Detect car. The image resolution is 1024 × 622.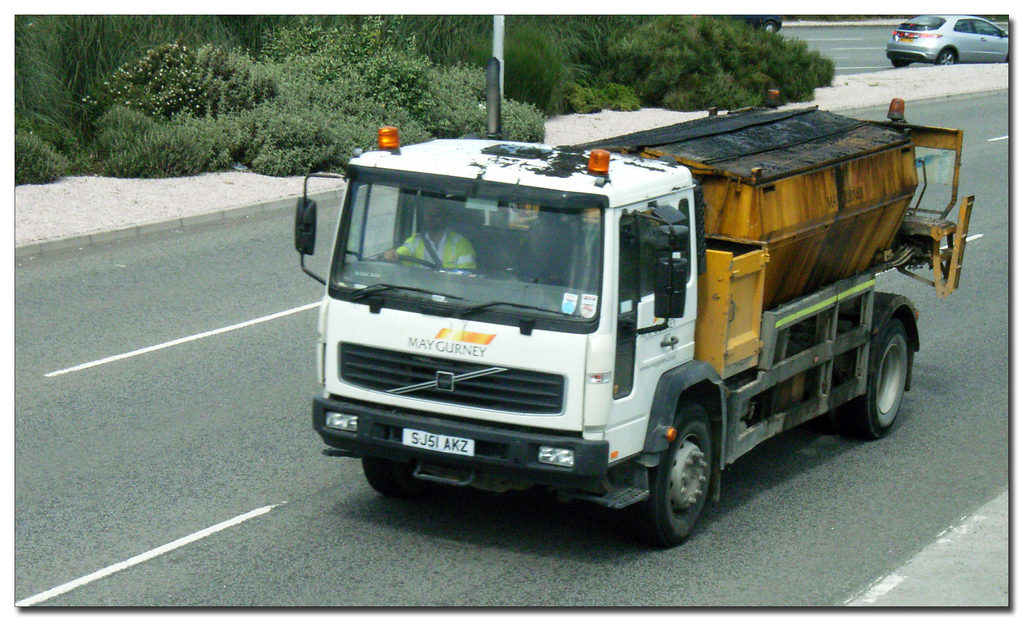
[885,17,1011,65].
